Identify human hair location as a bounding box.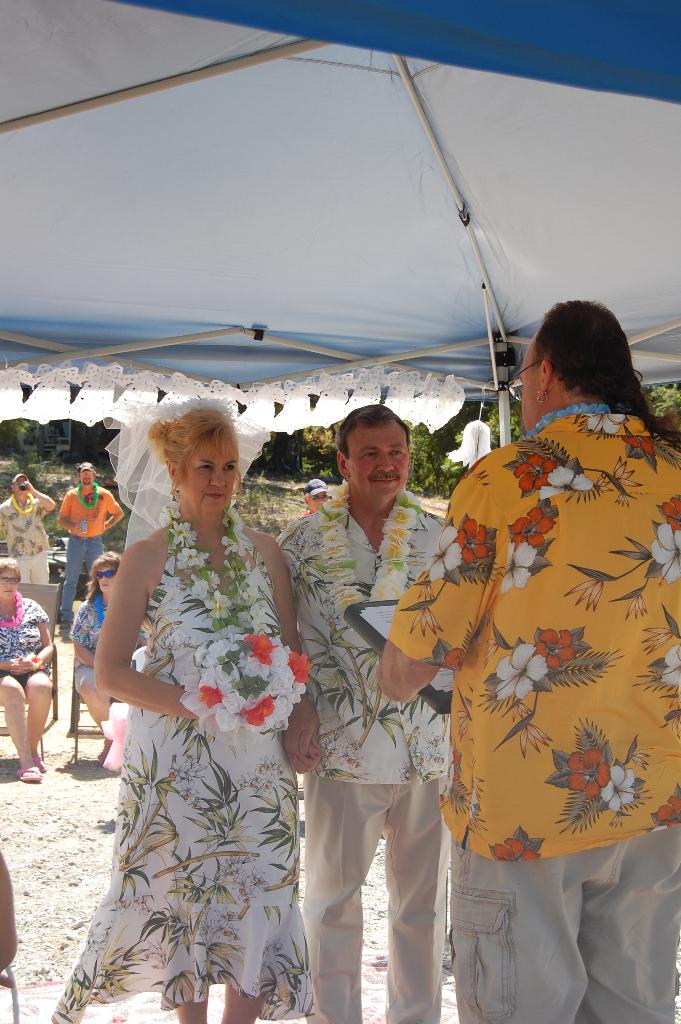
l=336, t=407, r=415, b=460.
